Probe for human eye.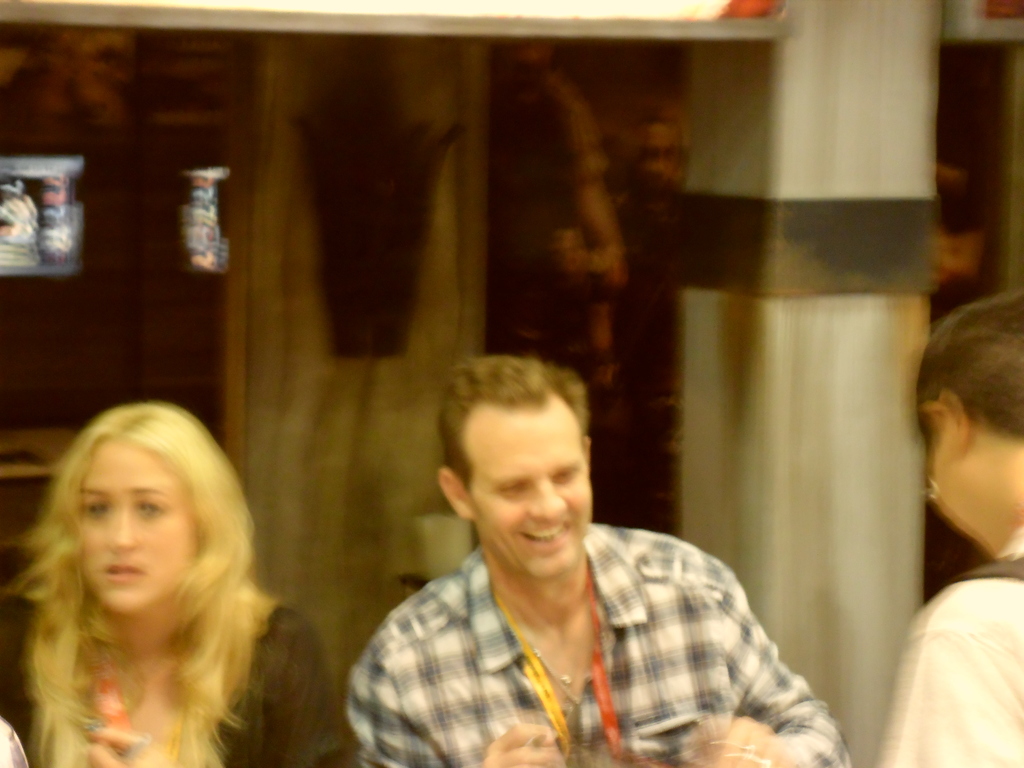
Probe result: <region>81, 498, 113, 519</region>.
